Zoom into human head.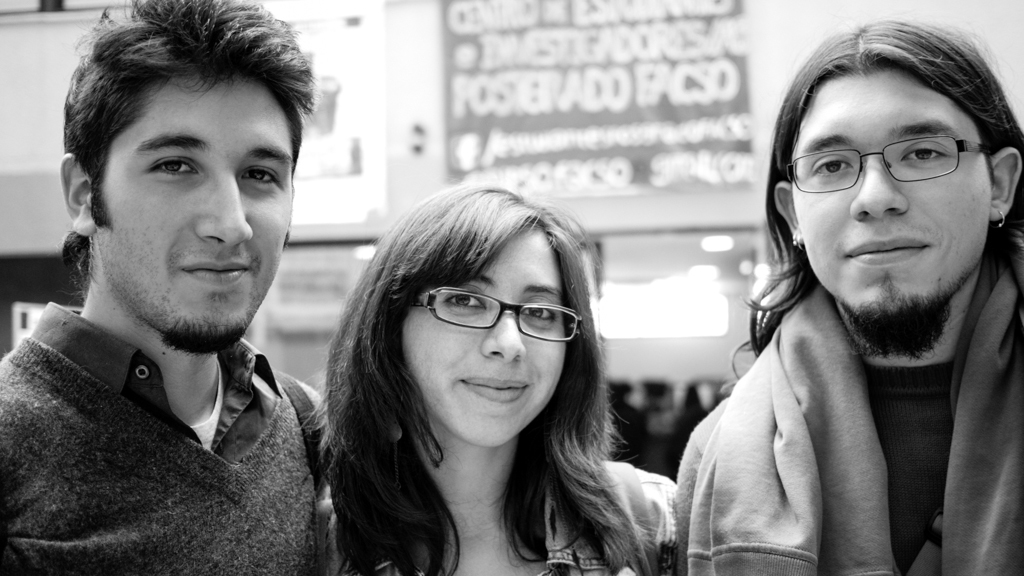
Zoom target: [x1=353, y1=184, x2=595, y2=442].
